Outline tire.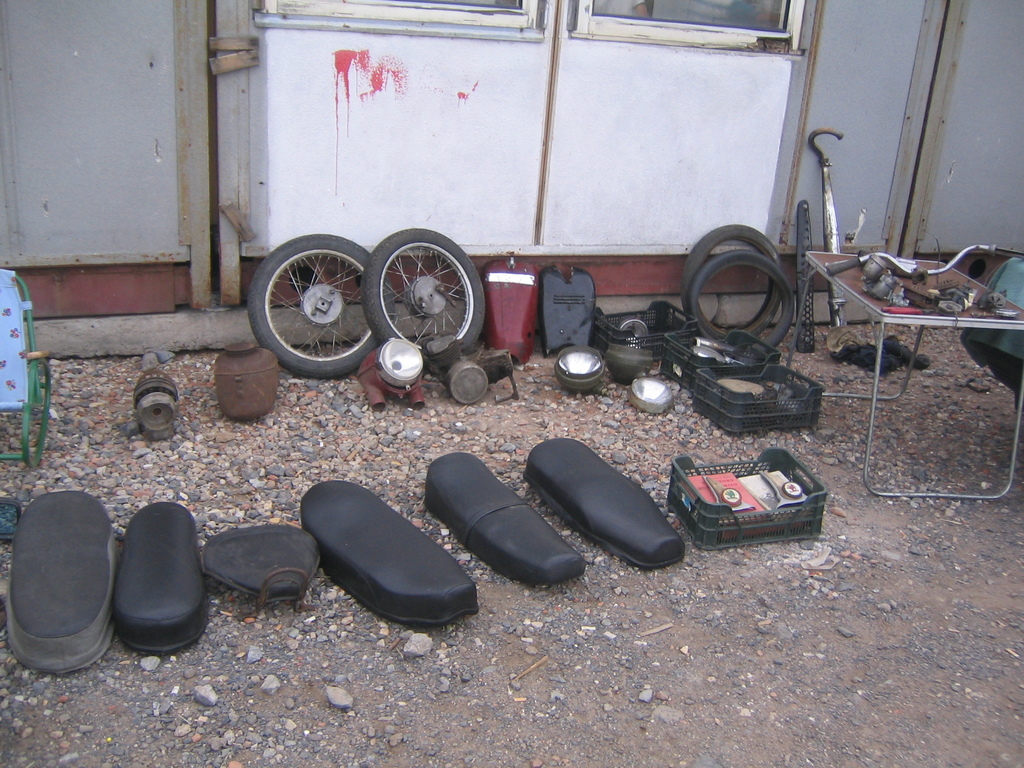
Outline: 687,246,795,351.
